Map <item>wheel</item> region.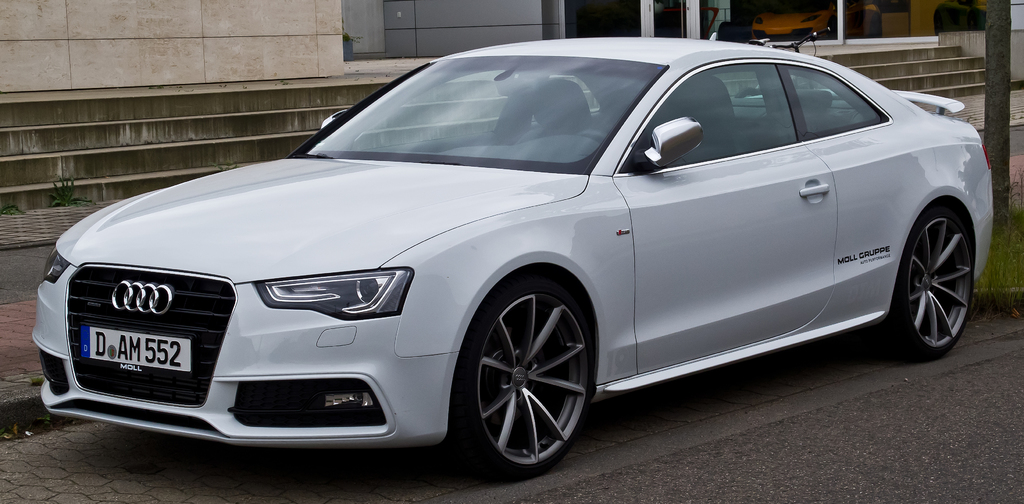
Mapped to [463,277,589,469].
